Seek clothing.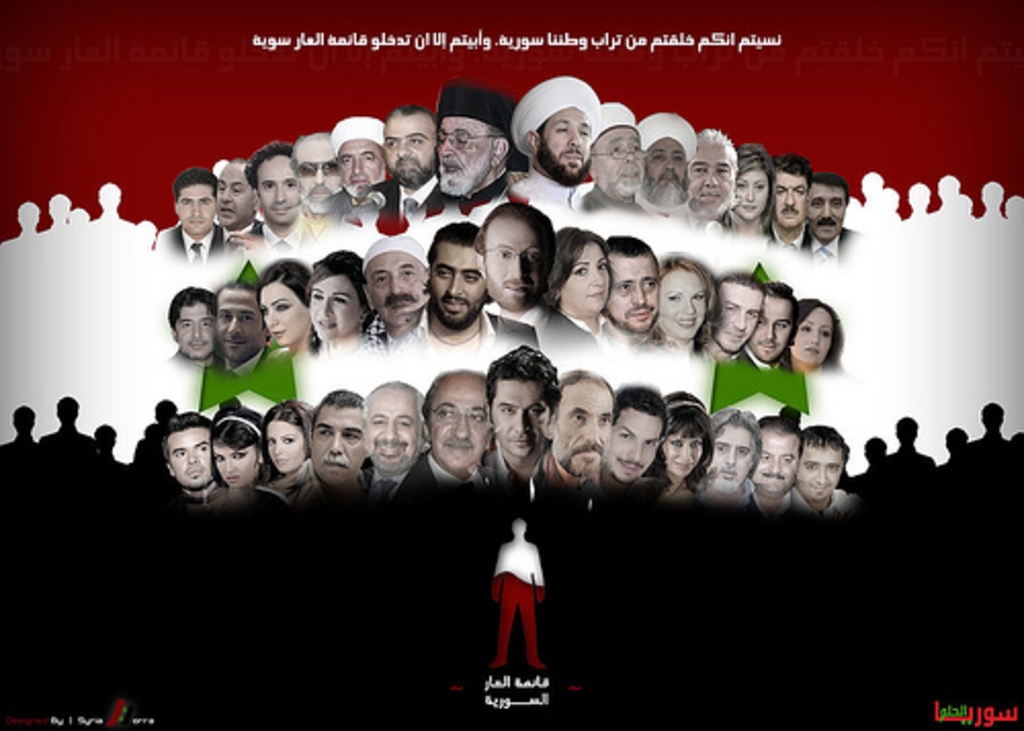
box=[414, 311, 545, 352].
